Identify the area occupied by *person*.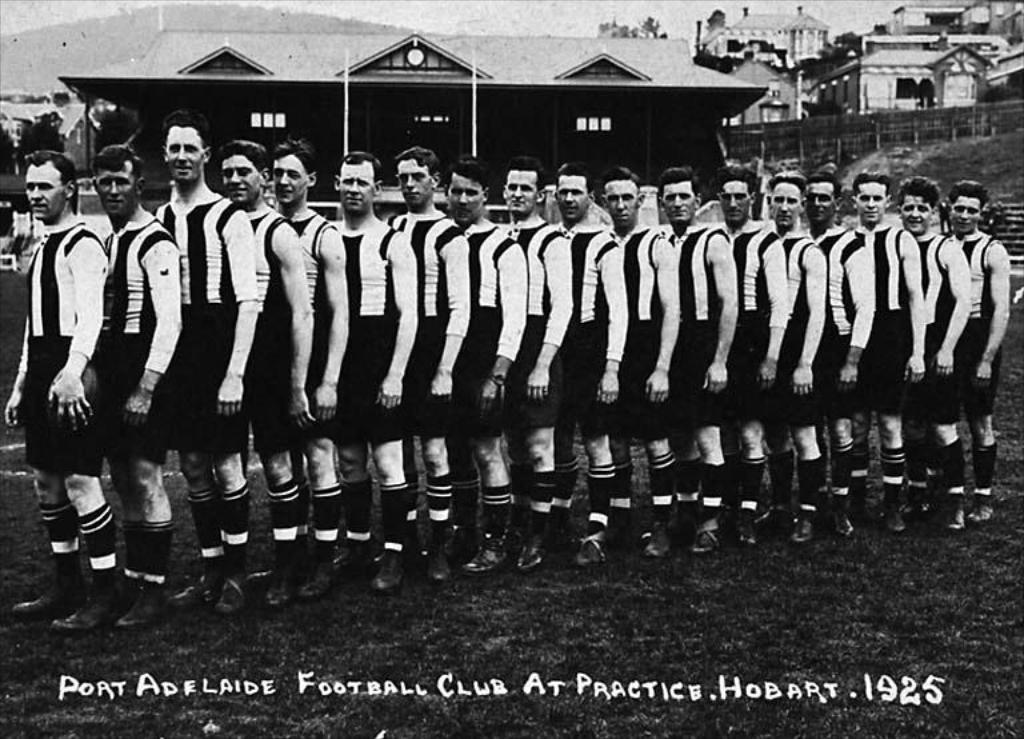
Area: bbox(0, 147, 113, 634).
